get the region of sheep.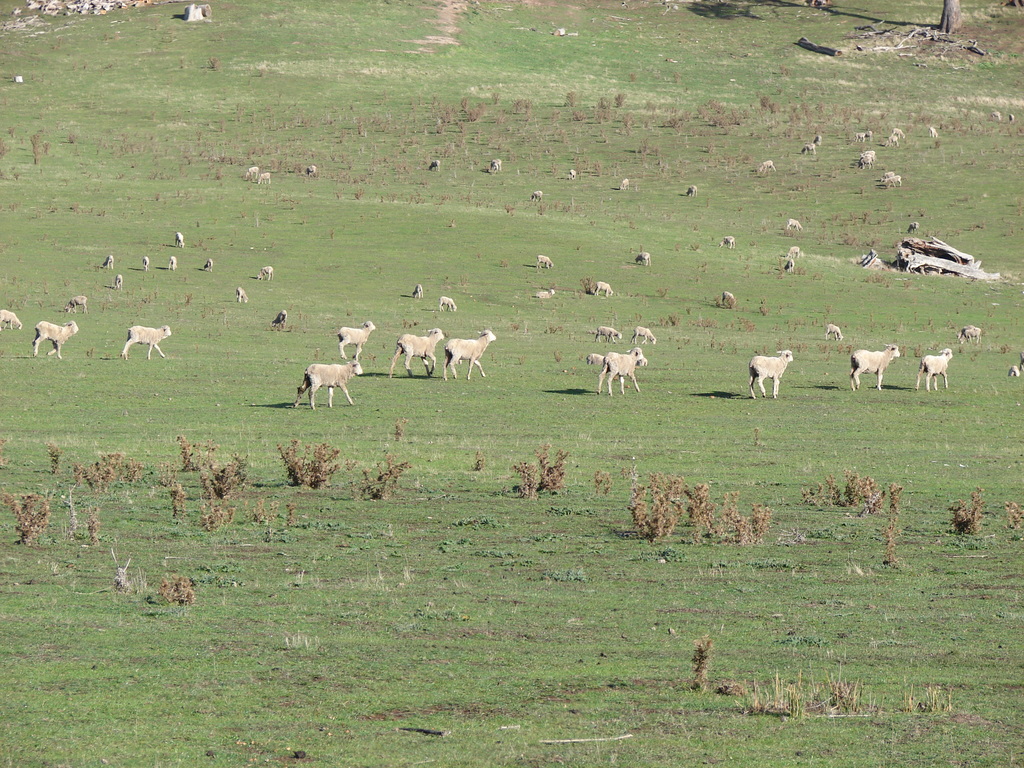
<region>587, 352, 604, 365</region>.
